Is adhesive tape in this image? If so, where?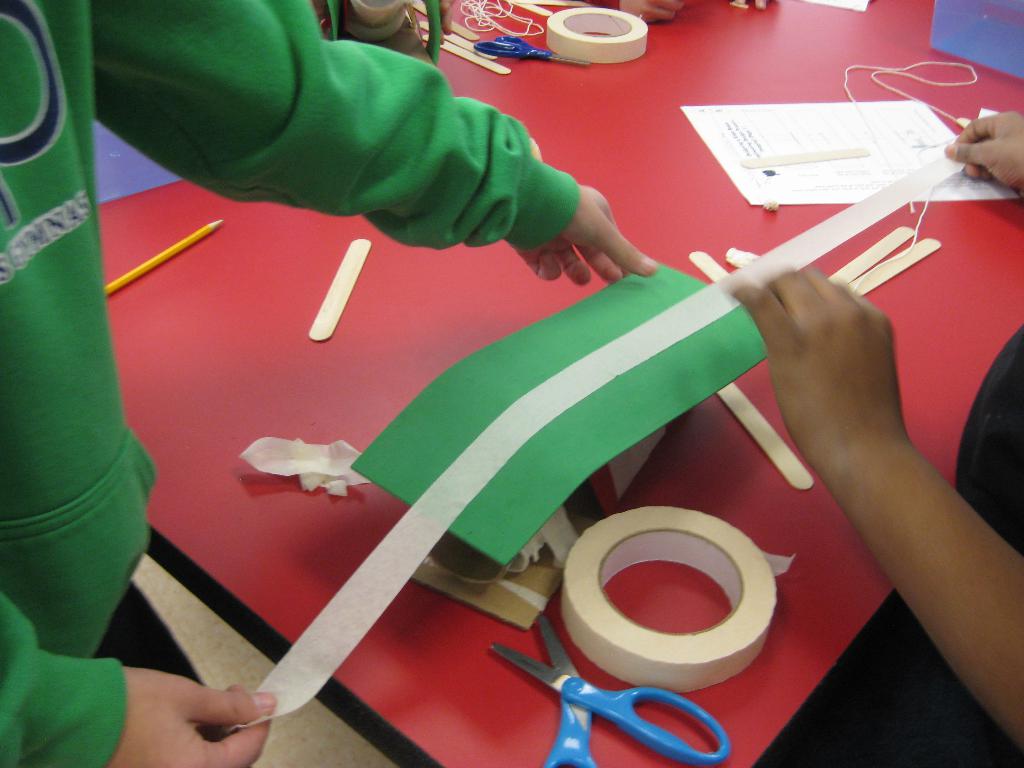
Yes, at (x1=561, y1=504, x2=794, y2=693).
